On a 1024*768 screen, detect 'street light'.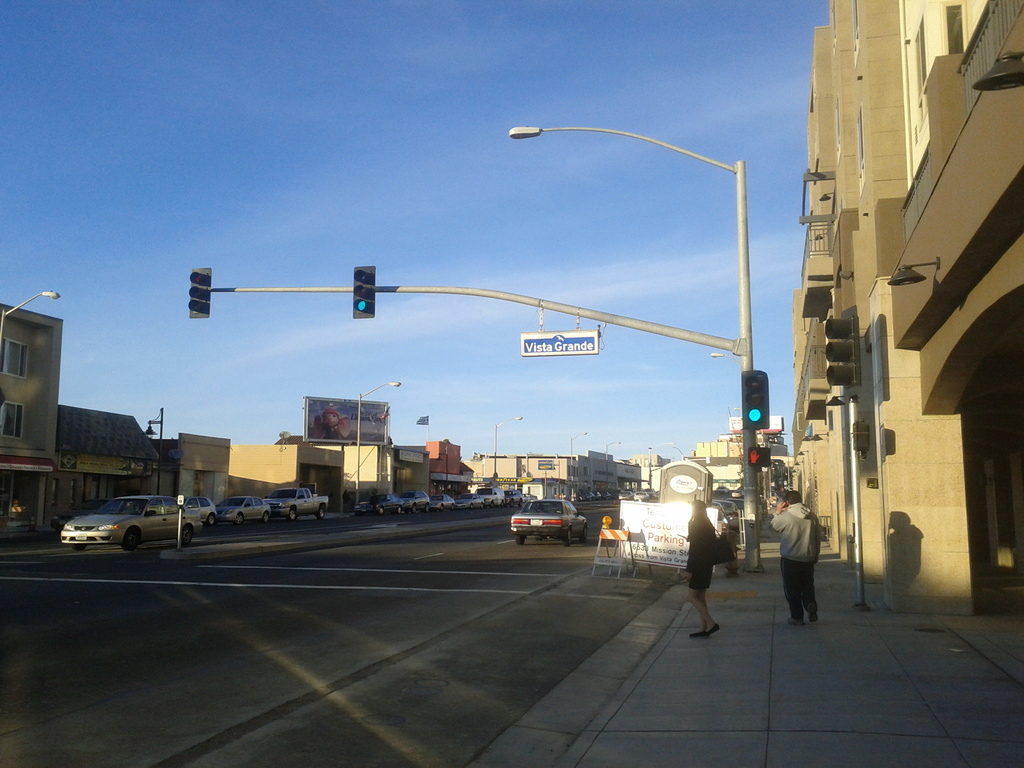
<bbox>139, 408, 171, 500</bbox>.
